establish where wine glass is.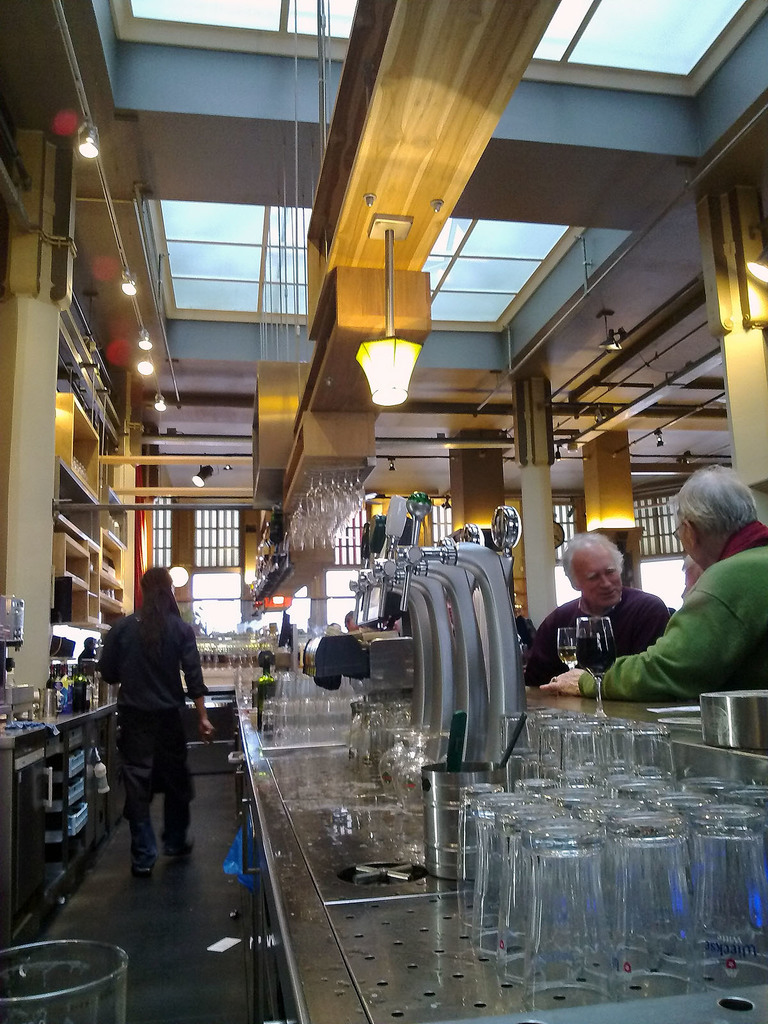
Established at Rect(577, 614, 613, 711).
